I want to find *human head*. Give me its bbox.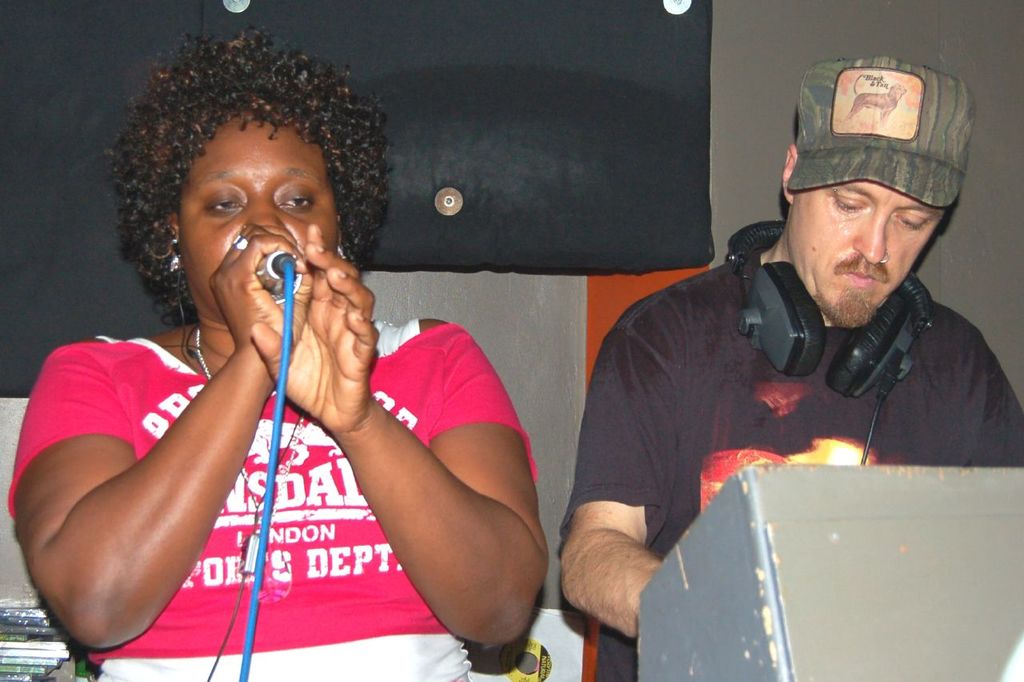
l=775, t=57, r=987, b=333.
